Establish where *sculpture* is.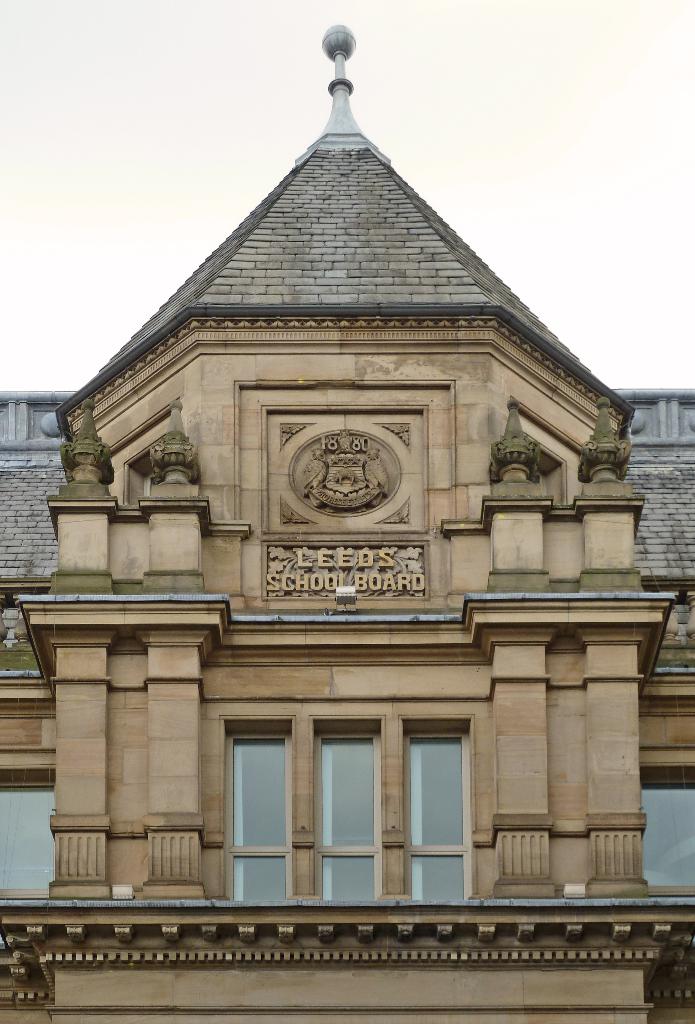
Established at region(585, 394, 628, 477).
